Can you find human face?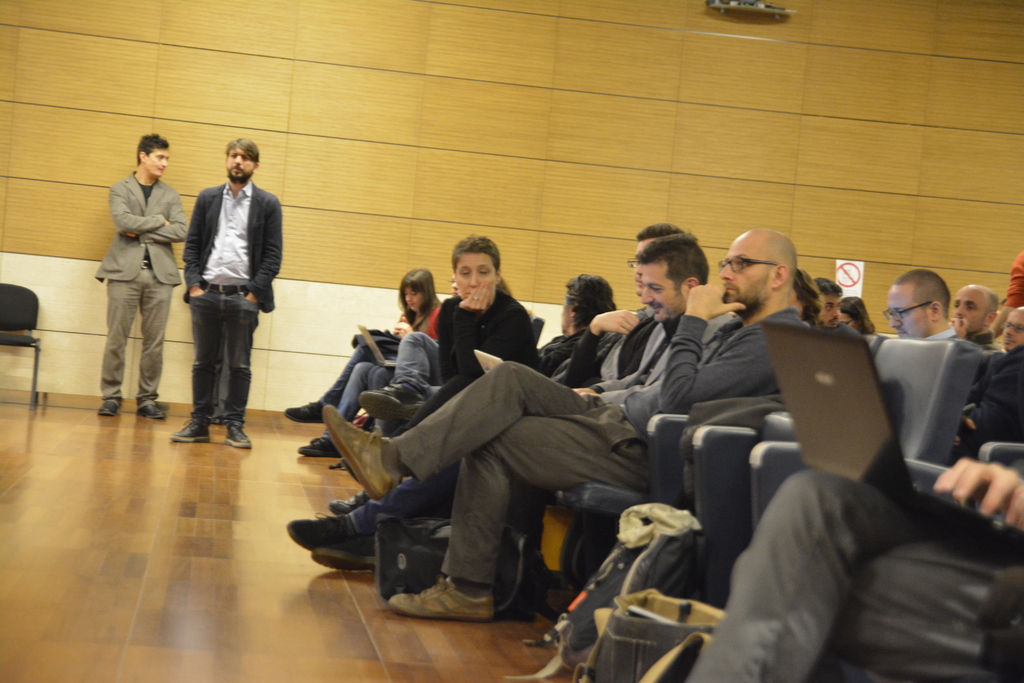
Yes, bounding box: left=883, top=285, right=936, bottom=344.
